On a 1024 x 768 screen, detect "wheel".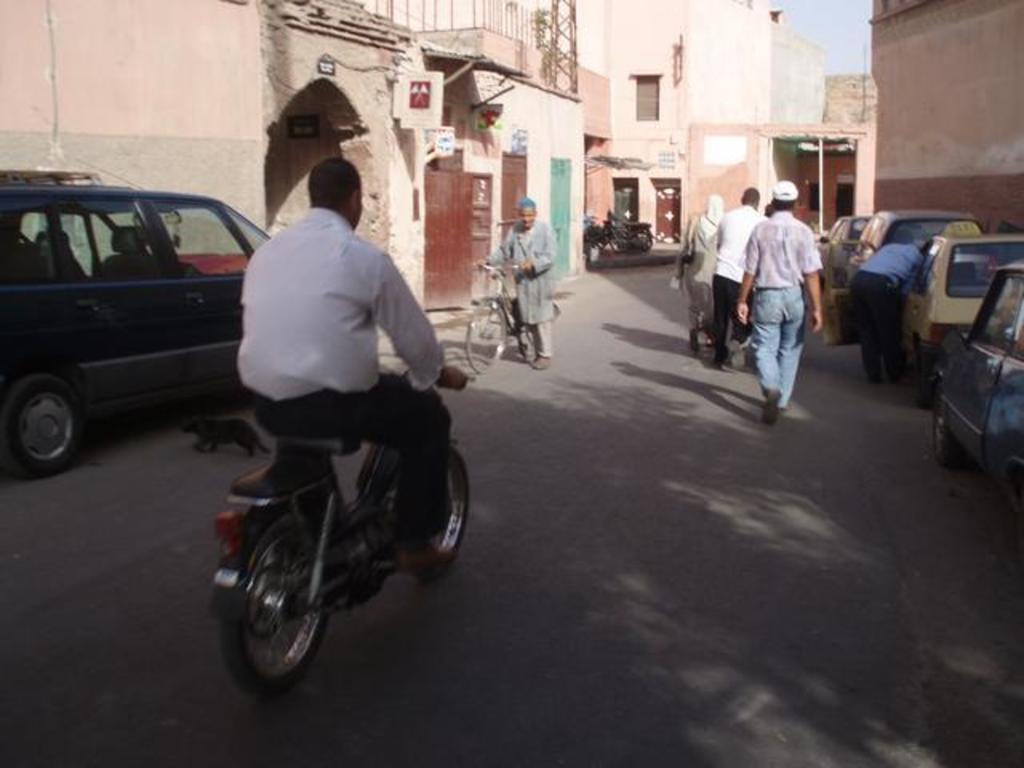
rect(208, 510, 328, 688).
